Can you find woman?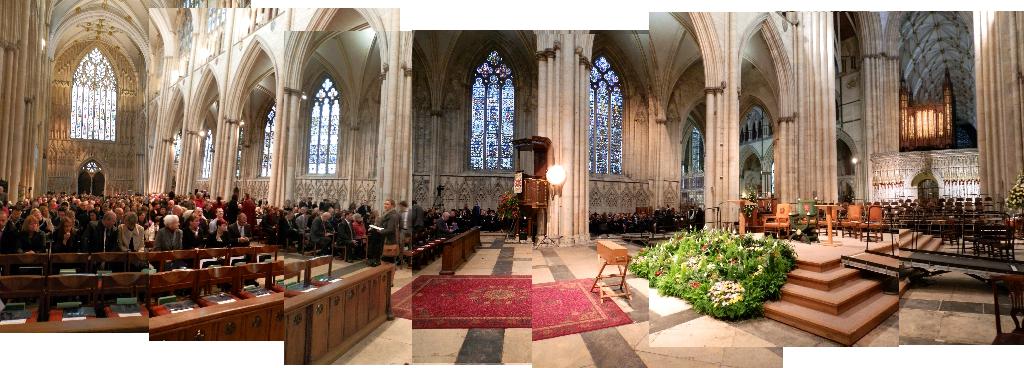
Yes, bounding box: (left=151, top=213, right=185, bottom=275).
